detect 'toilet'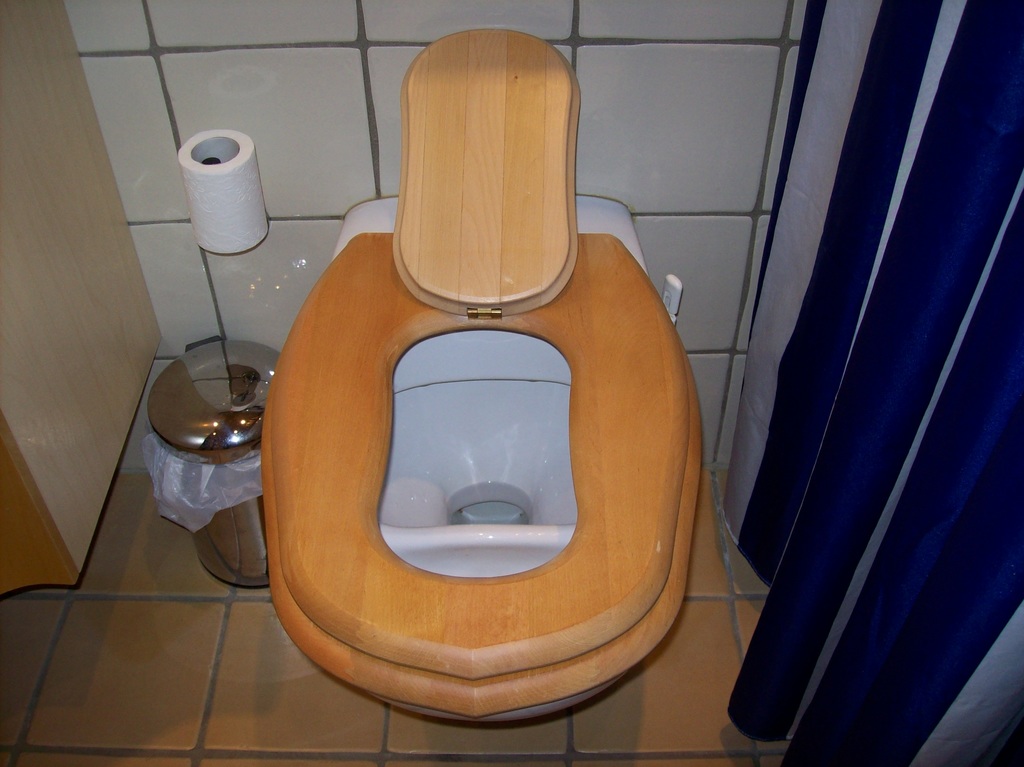
Rect(260, 24, 703, 723)
